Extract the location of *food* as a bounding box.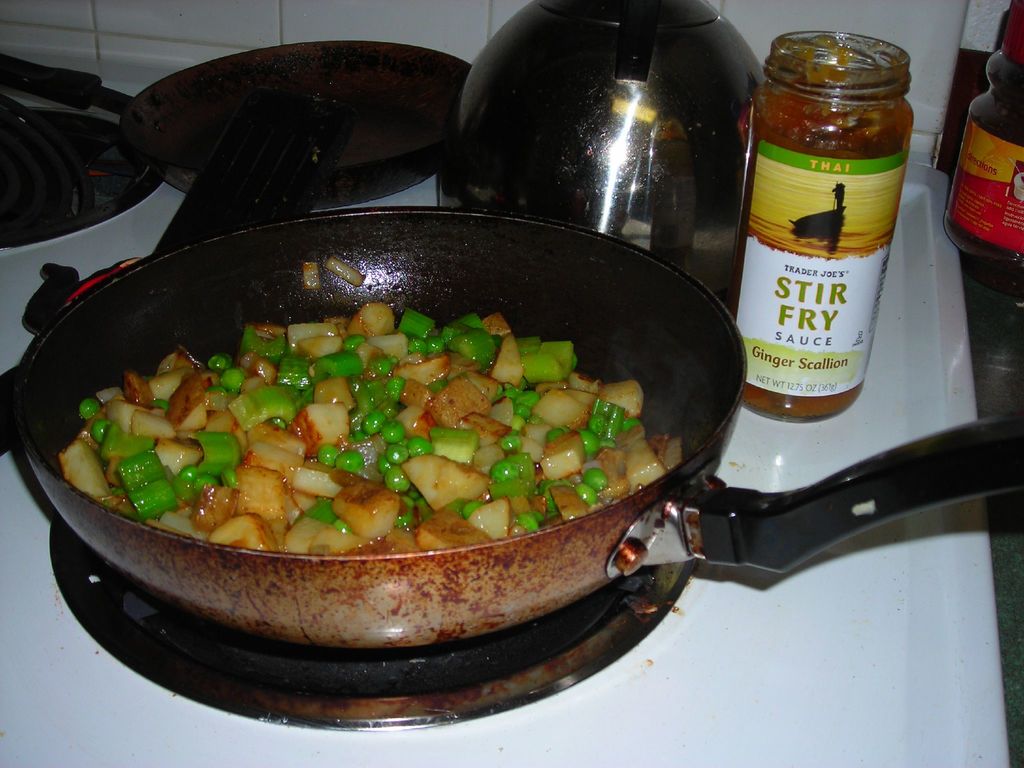
(743, 35, 914, 423).
